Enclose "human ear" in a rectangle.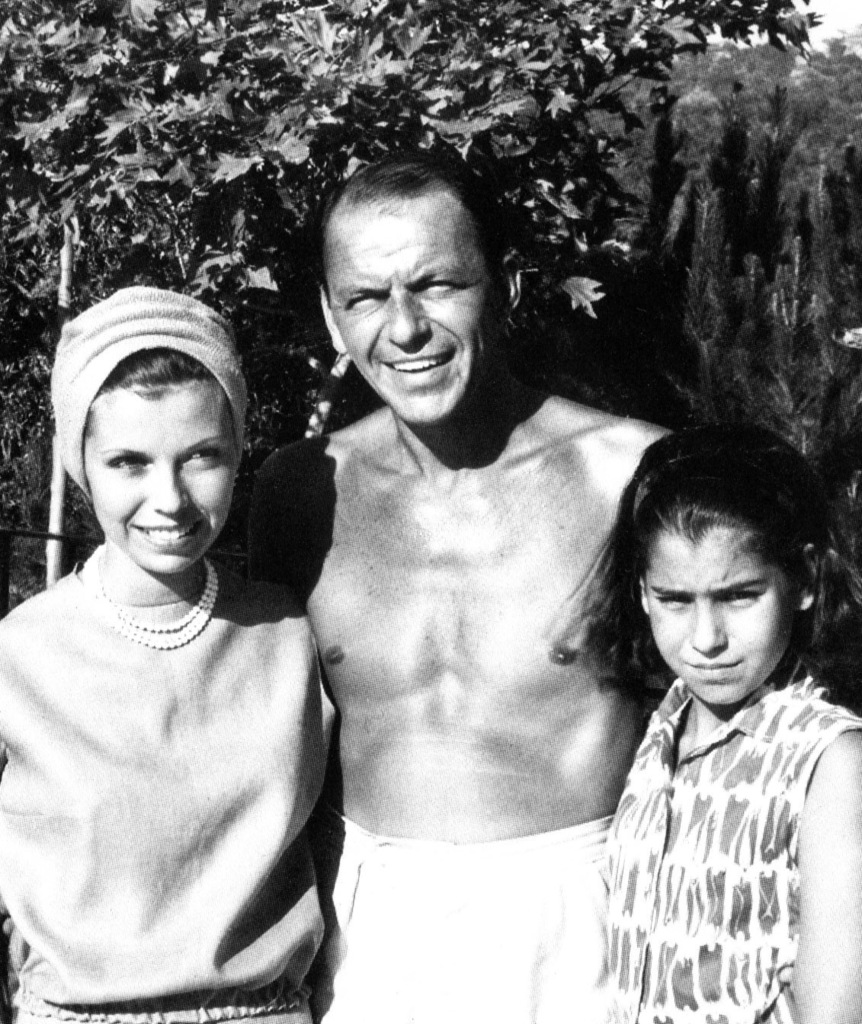
(322,285,349,357).
